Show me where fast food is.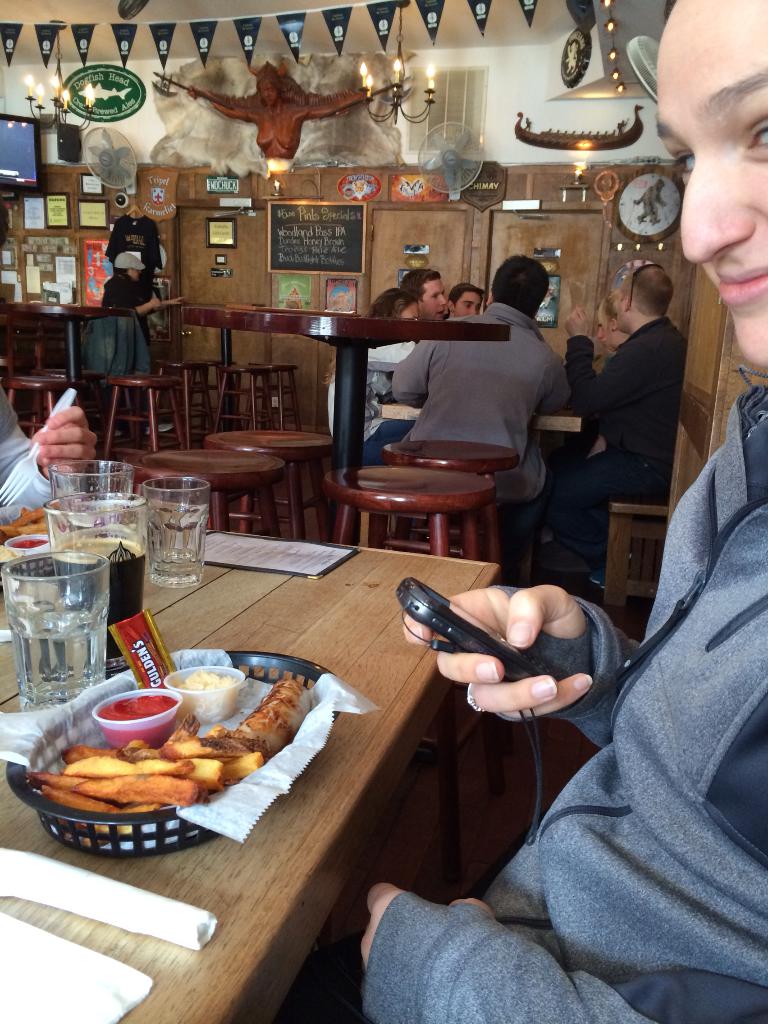
fast food is at [x1=2, y1=502, x2=54, y2=542].
